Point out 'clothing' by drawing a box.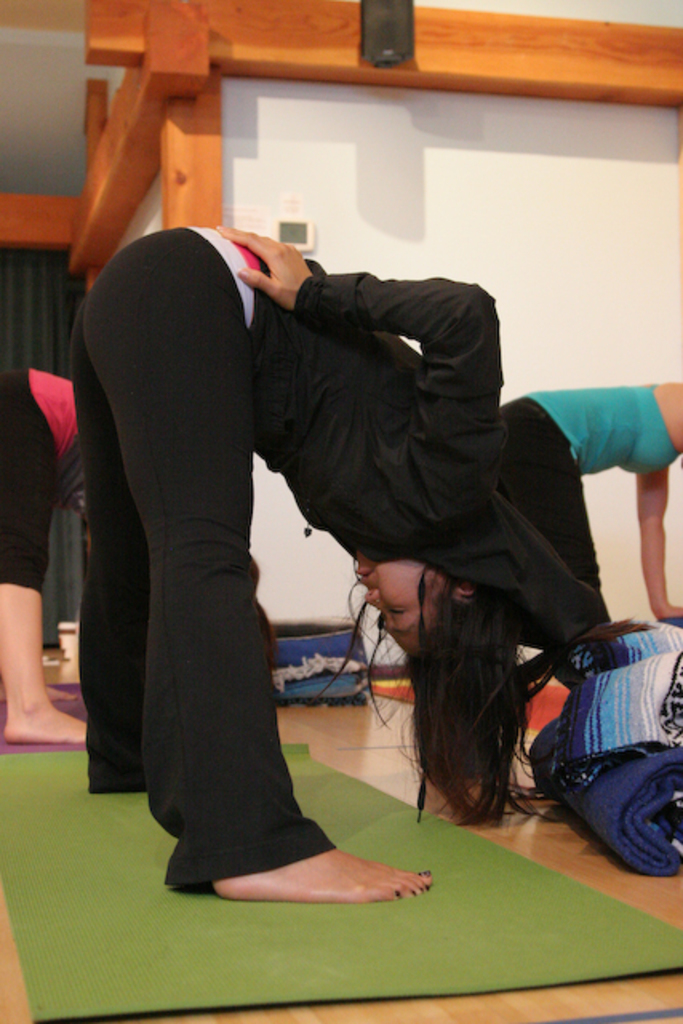
[left=0, top=363, right=96, bottom=582].
